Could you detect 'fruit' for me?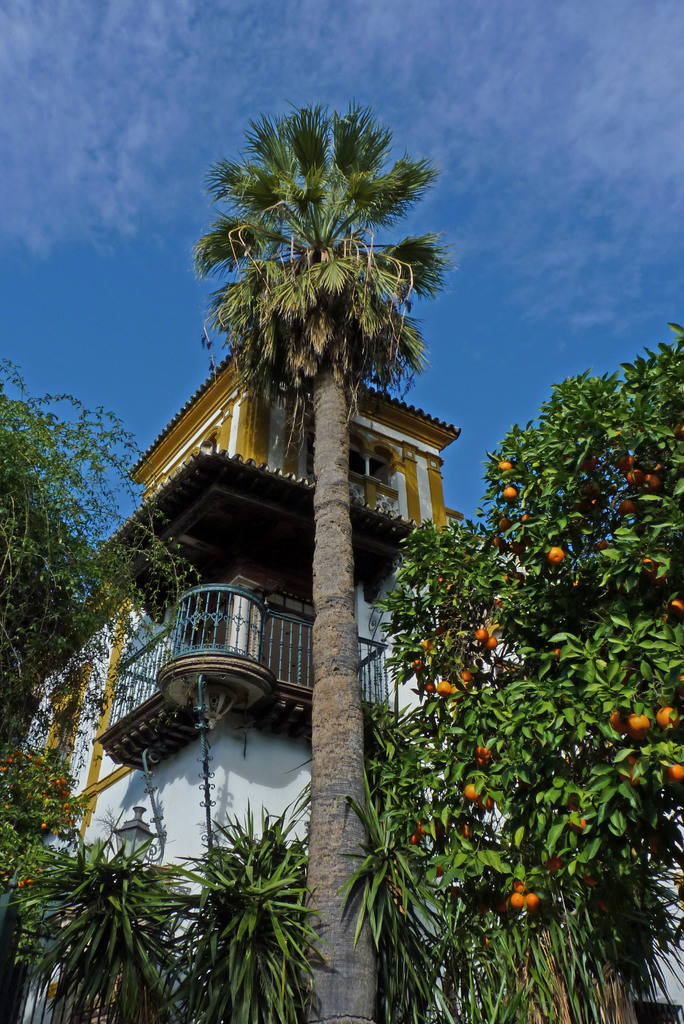
Detection result: bbox(608, 710, 626, 734).
